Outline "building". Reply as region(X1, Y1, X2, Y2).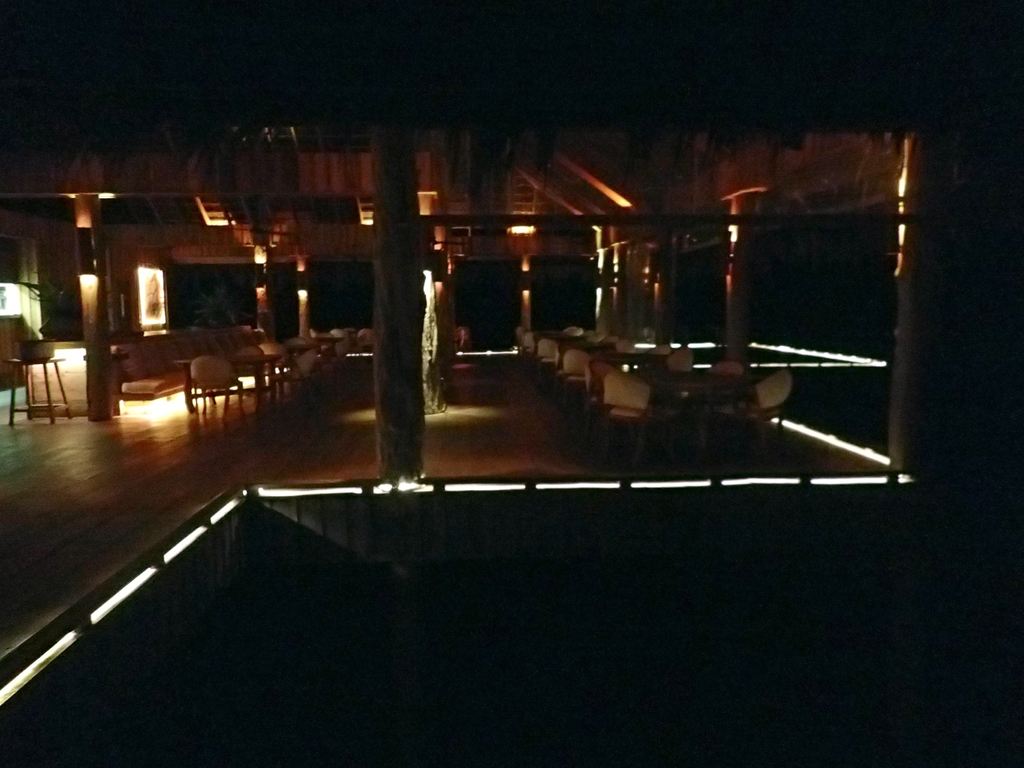
region(0, 0, 1023, 767).
